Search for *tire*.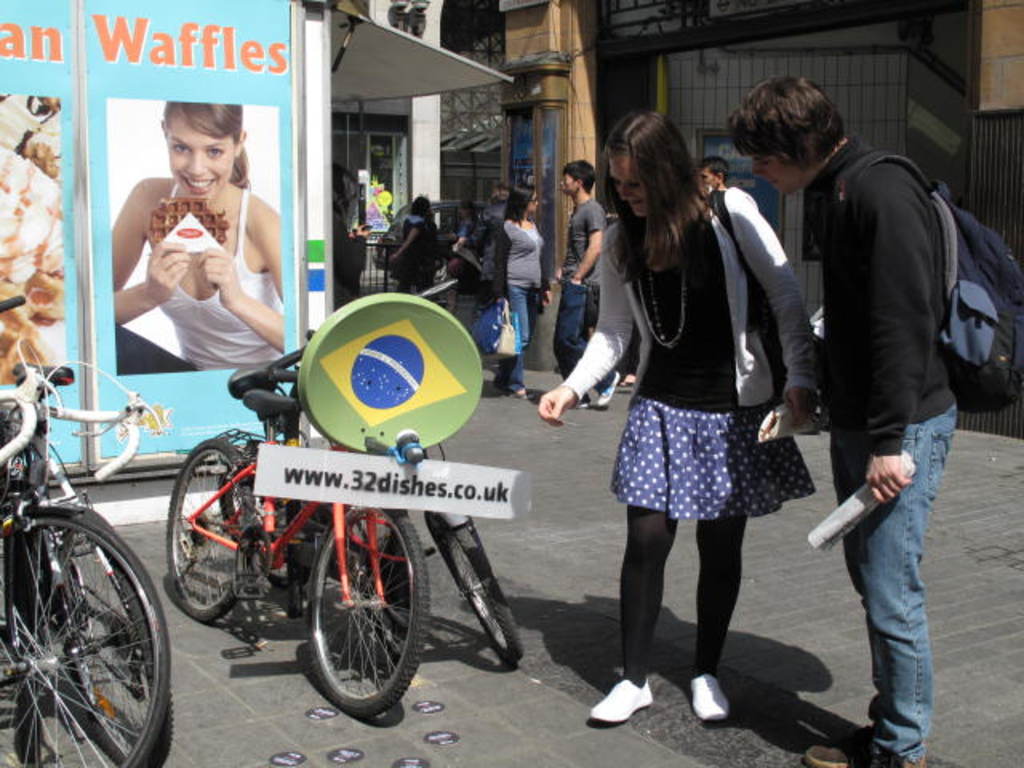
Found at (424, 510, 528, 670).
